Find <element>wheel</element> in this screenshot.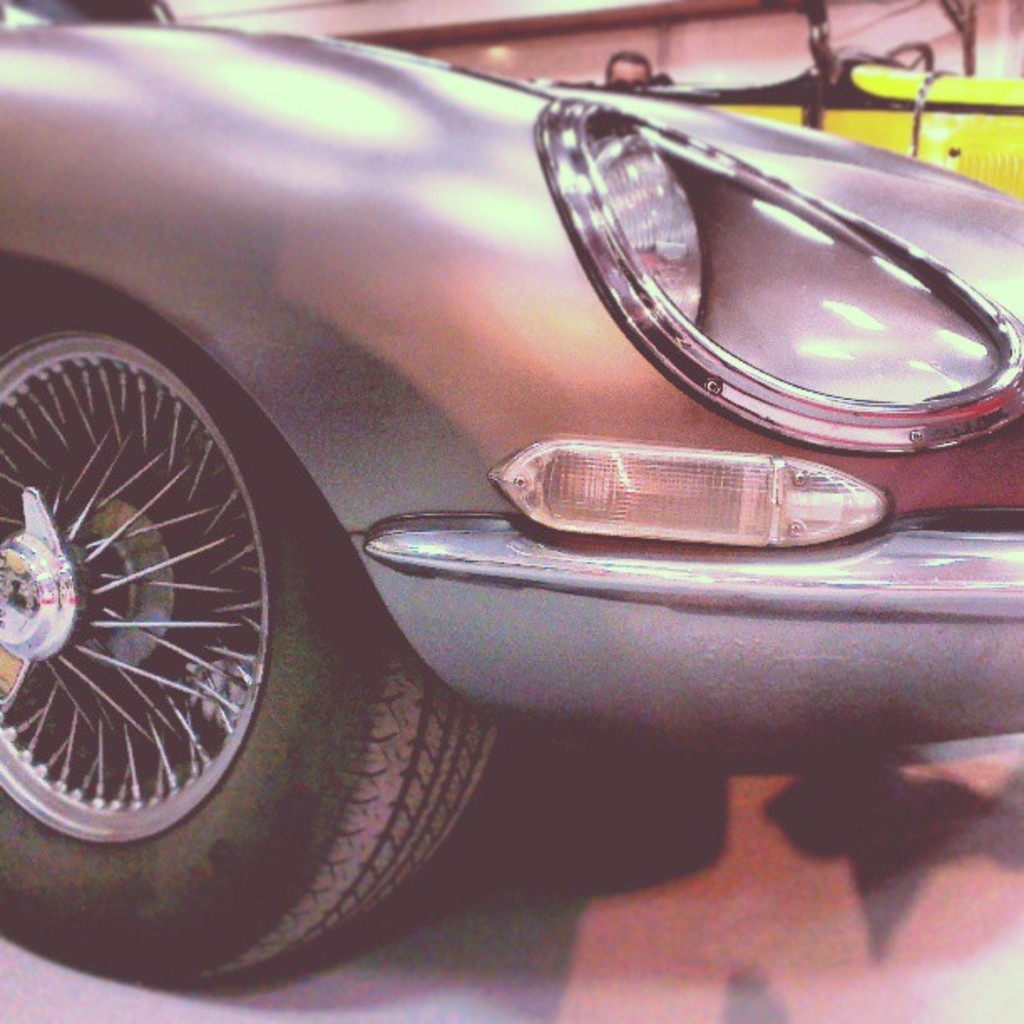
The bounding box for <element>wheel</element> is [left=18, top=333, right=403, bottom=945].
